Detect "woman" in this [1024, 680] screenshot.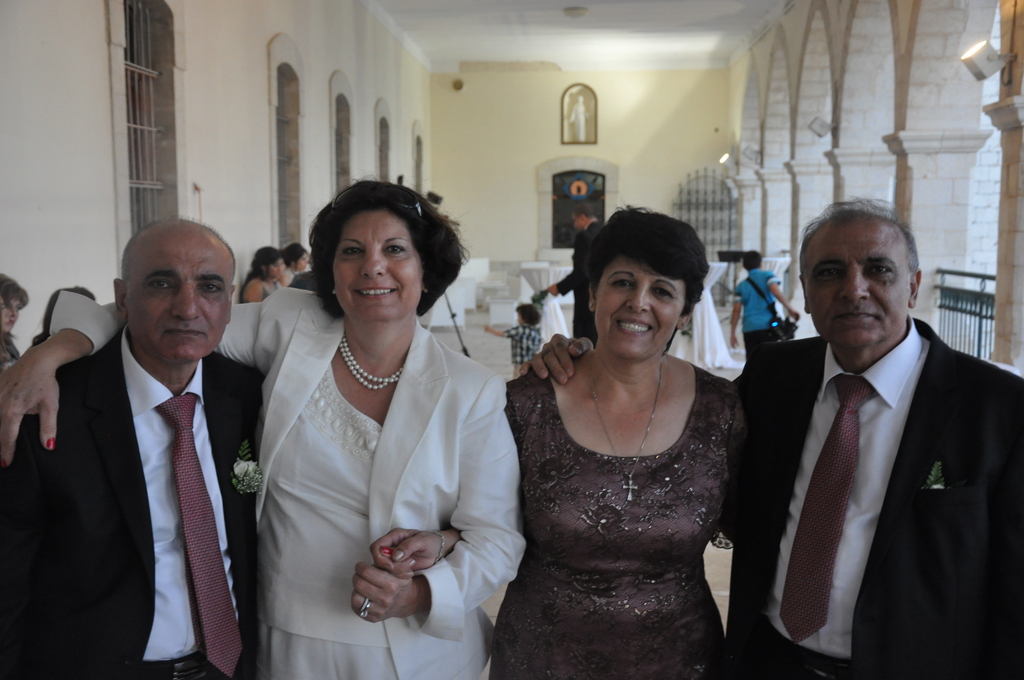
Detection: pyautogui.locateOnScreen(388, 182, 699, 658).
